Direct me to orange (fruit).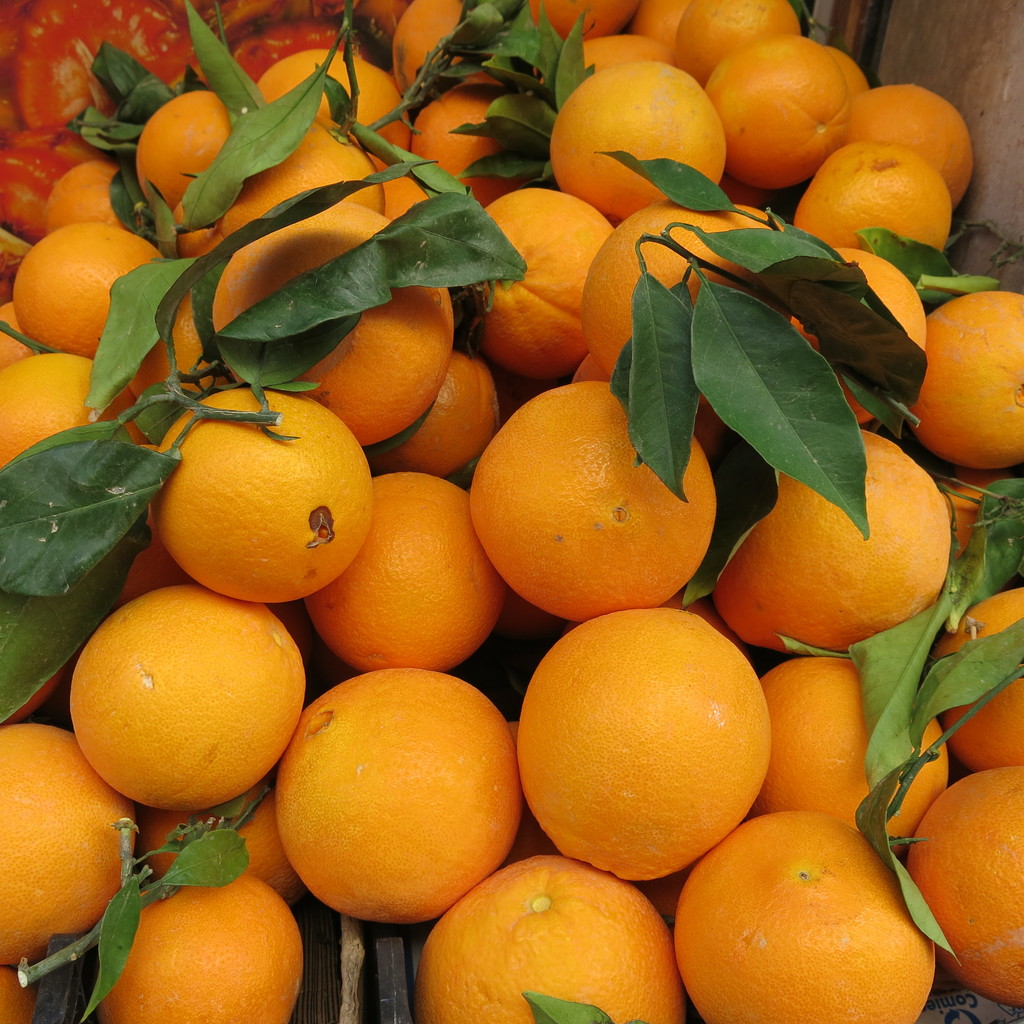
Direction: 902:288:1023:467.
